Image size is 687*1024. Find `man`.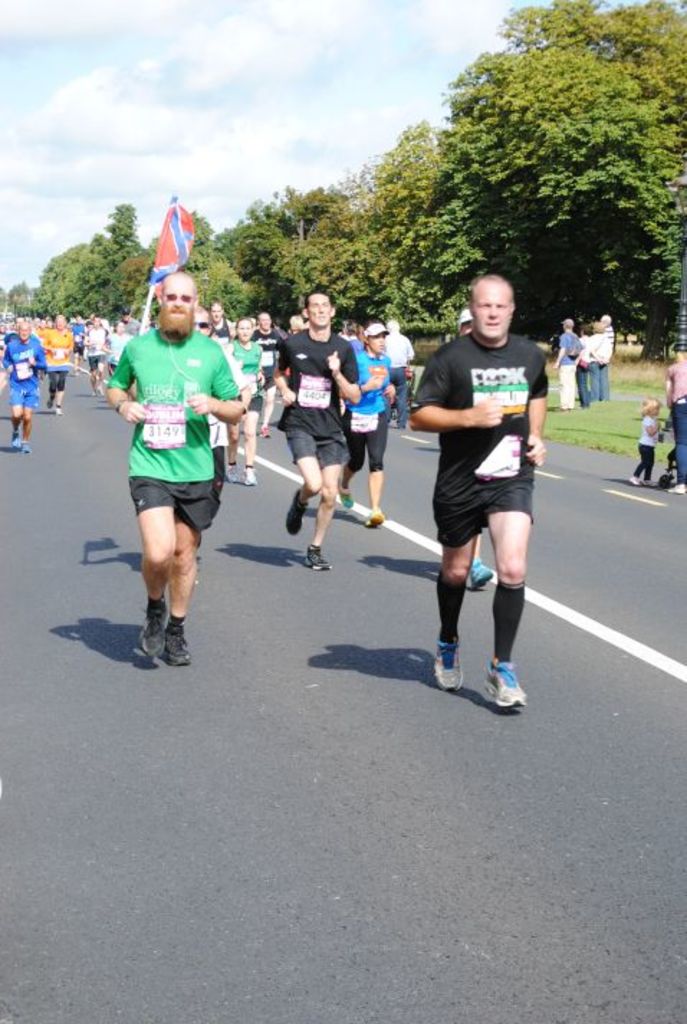
106/269/246/669.
